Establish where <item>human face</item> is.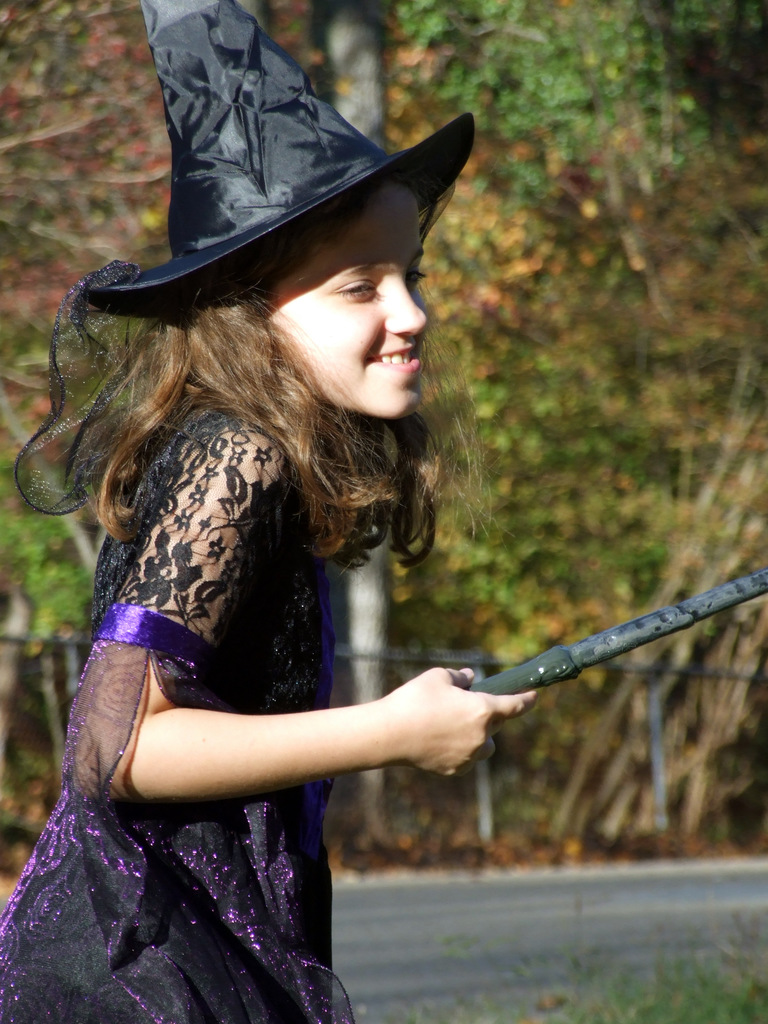
Established at (269,183,431,421).
